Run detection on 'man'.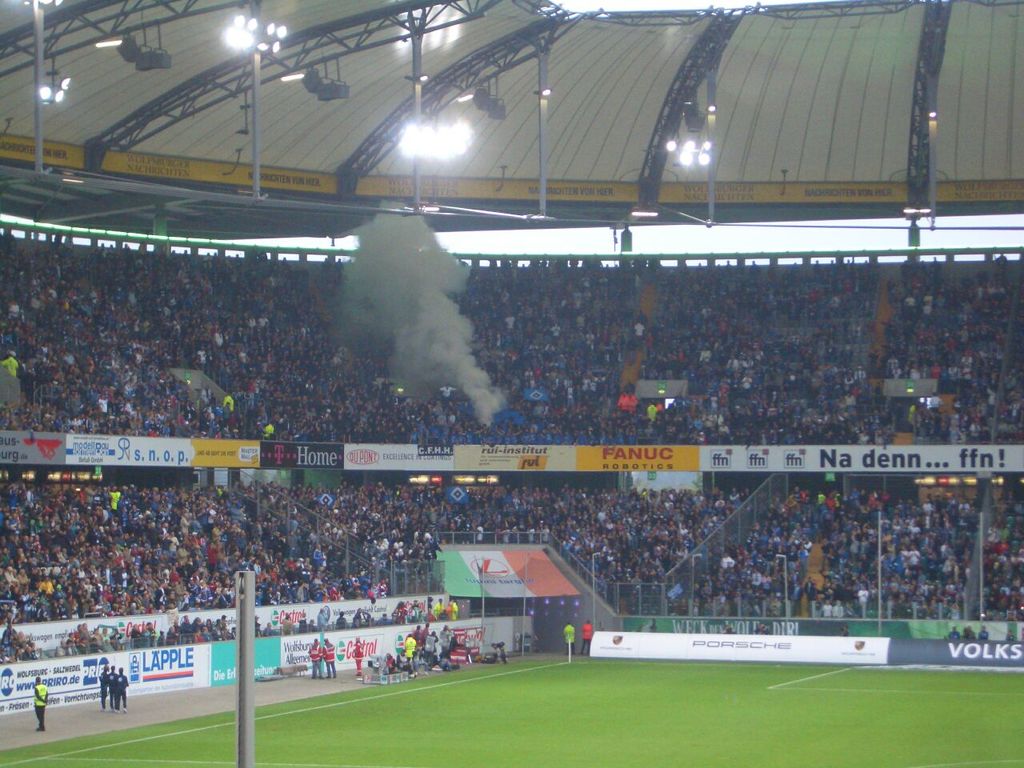
Result: 31/676/51/730.
